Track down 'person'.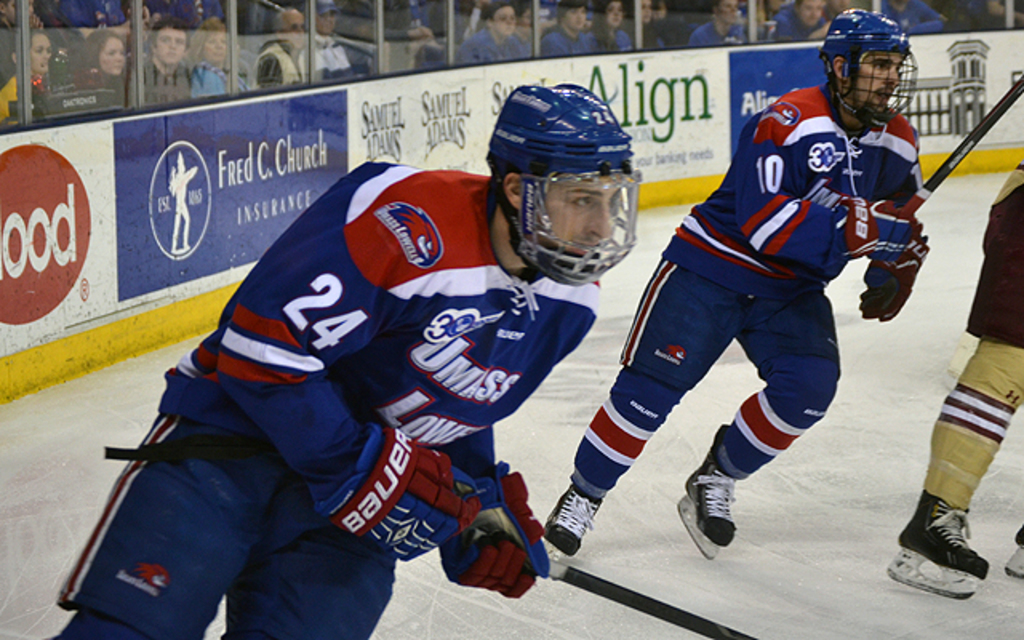
Tracked to [left=771, top=0, right=834, bottom=43].
